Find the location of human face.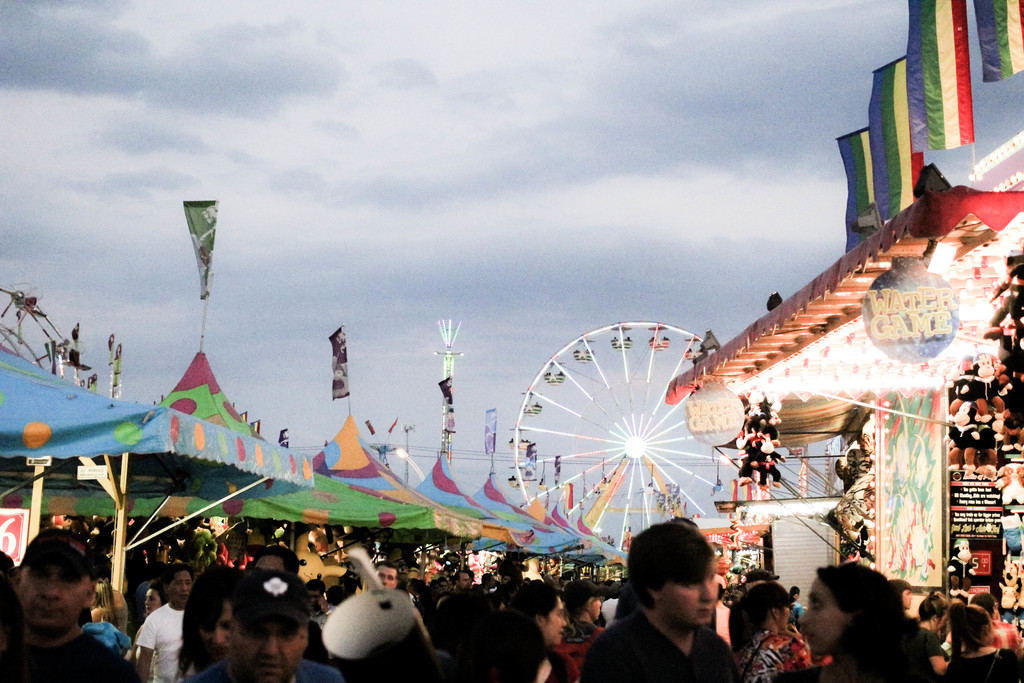
Location: Rect(590, 593, 600, 620).
